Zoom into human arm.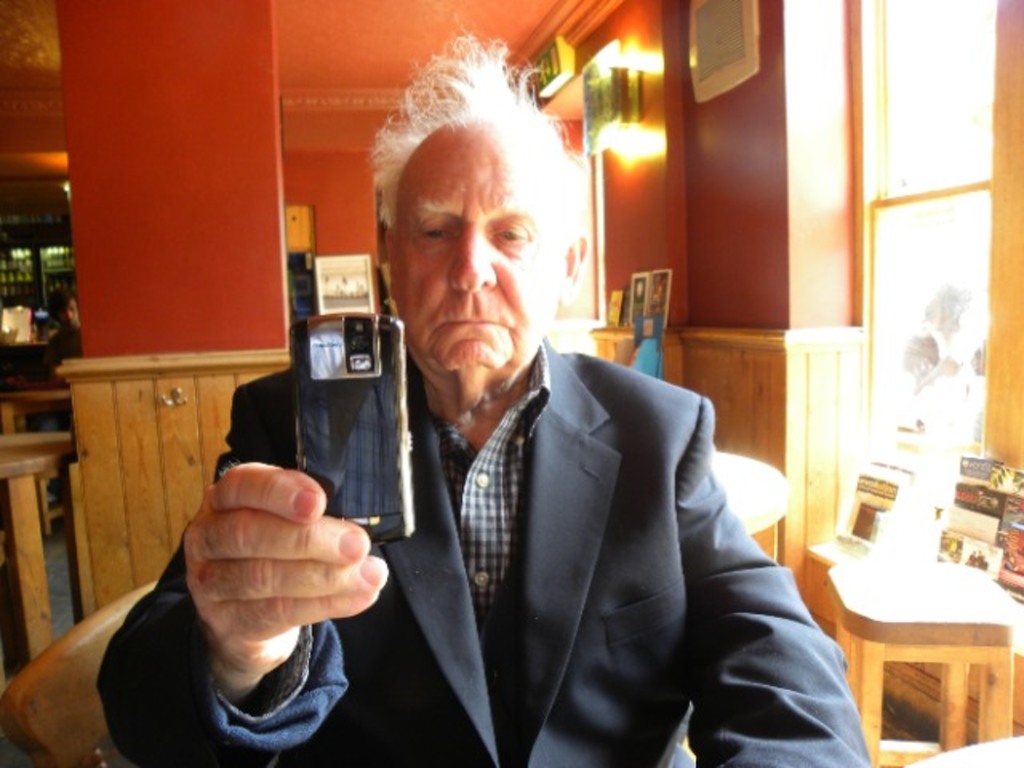
Zoom target: <bbox>675, 395, 877, 766</bbox>.
